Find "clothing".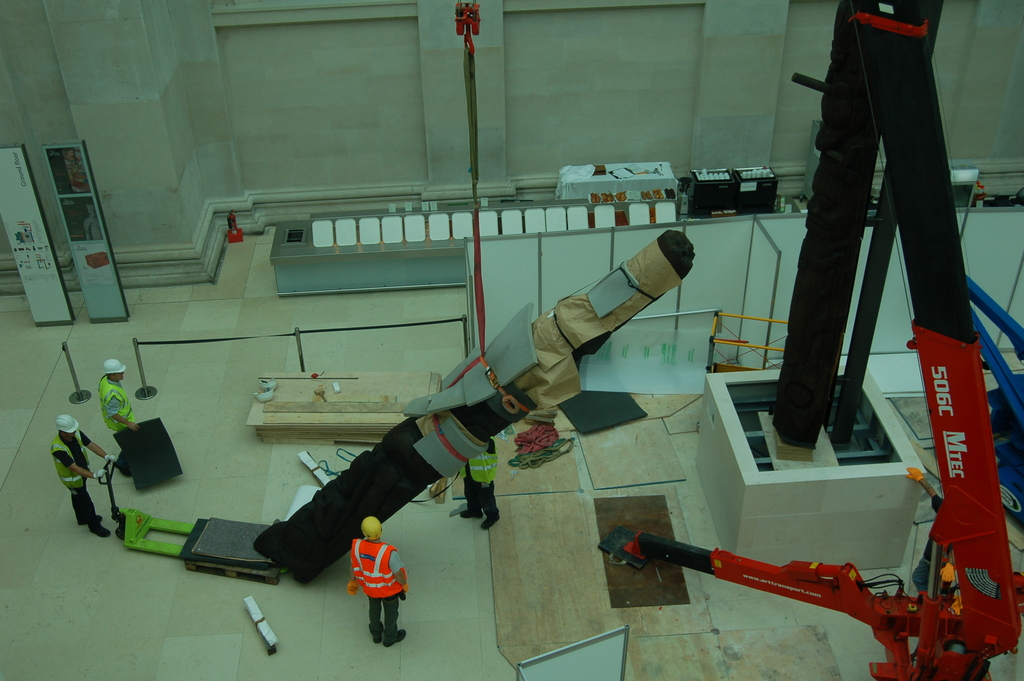
95,379,134,436.
